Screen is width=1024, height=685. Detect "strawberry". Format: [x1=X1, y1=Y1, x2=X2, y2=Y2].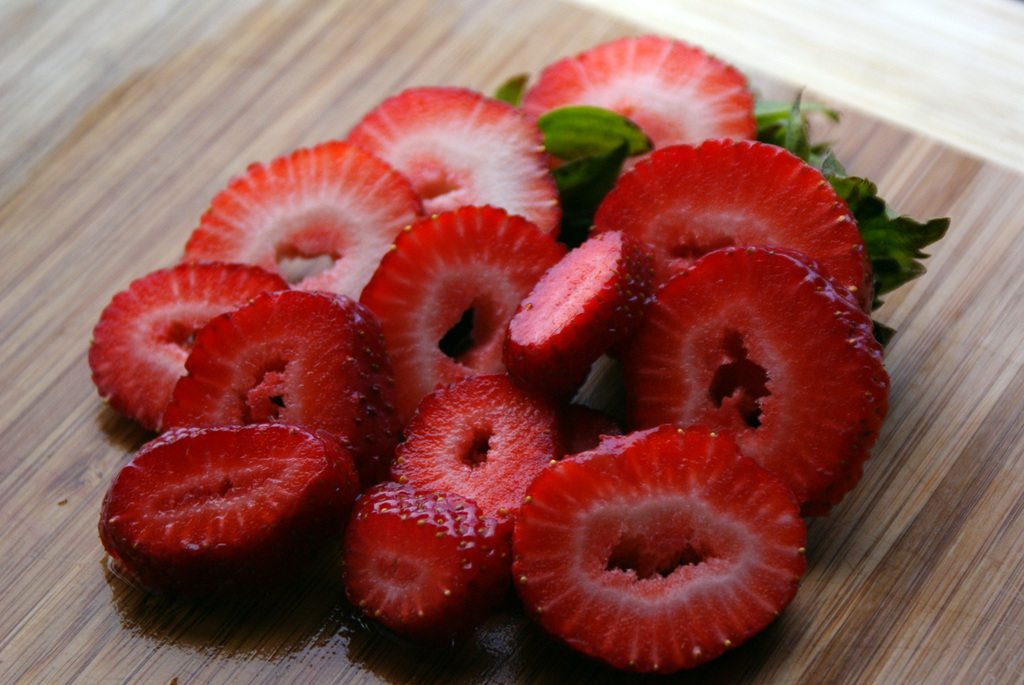
[x1=391, y1=376, x2=580, y2=551].
